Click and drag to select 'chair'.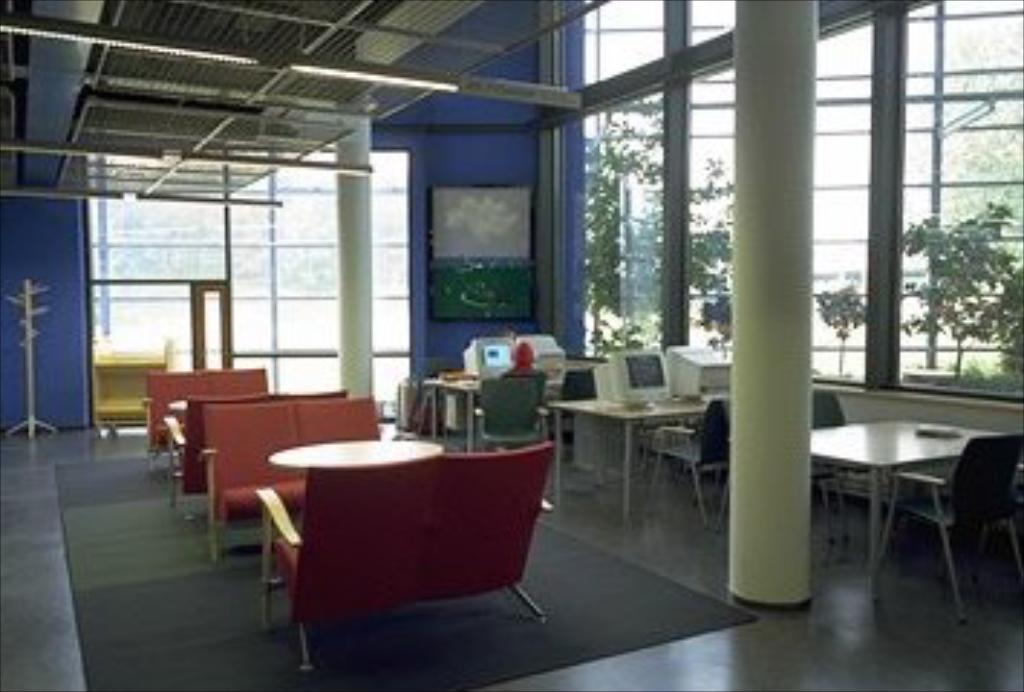
Selection: [482,378,548,510].
